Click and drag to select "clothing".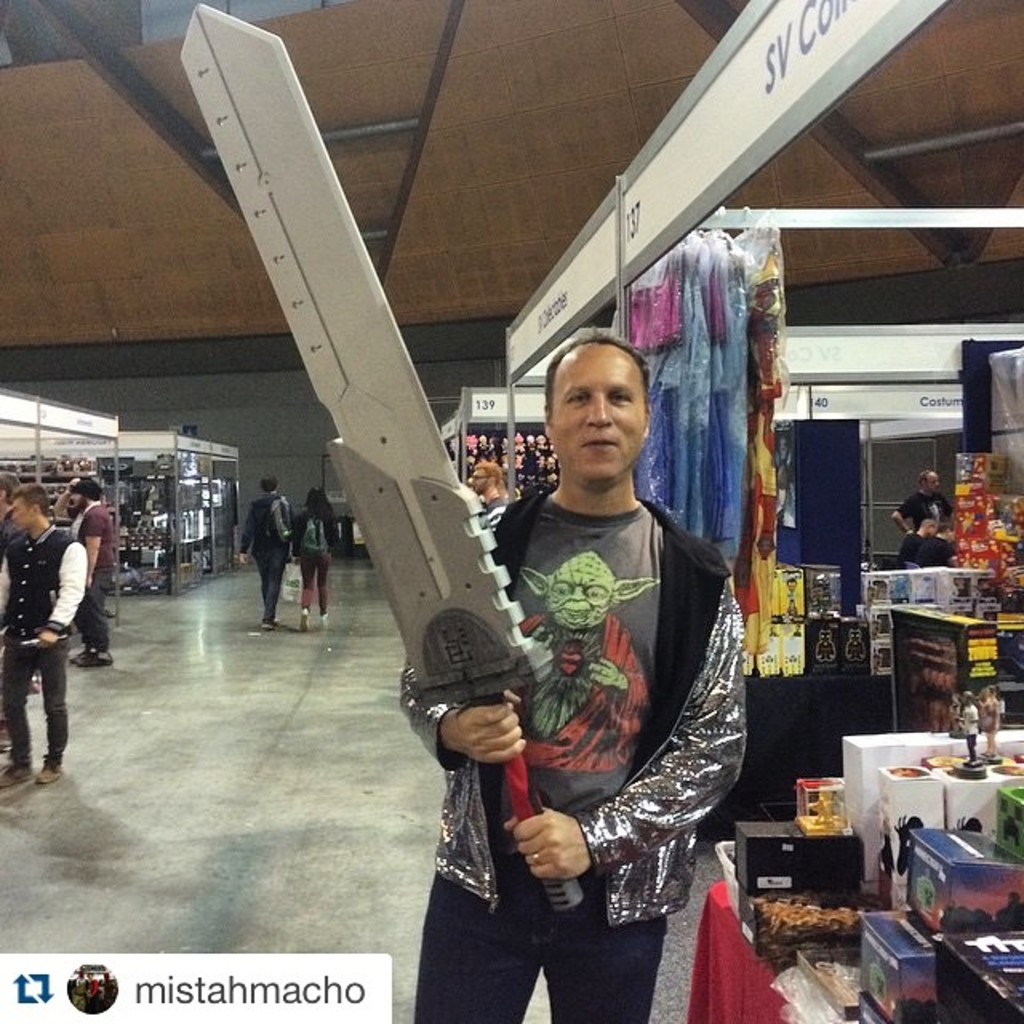
Selection: <region>296, 504, 344, 616</region>.
